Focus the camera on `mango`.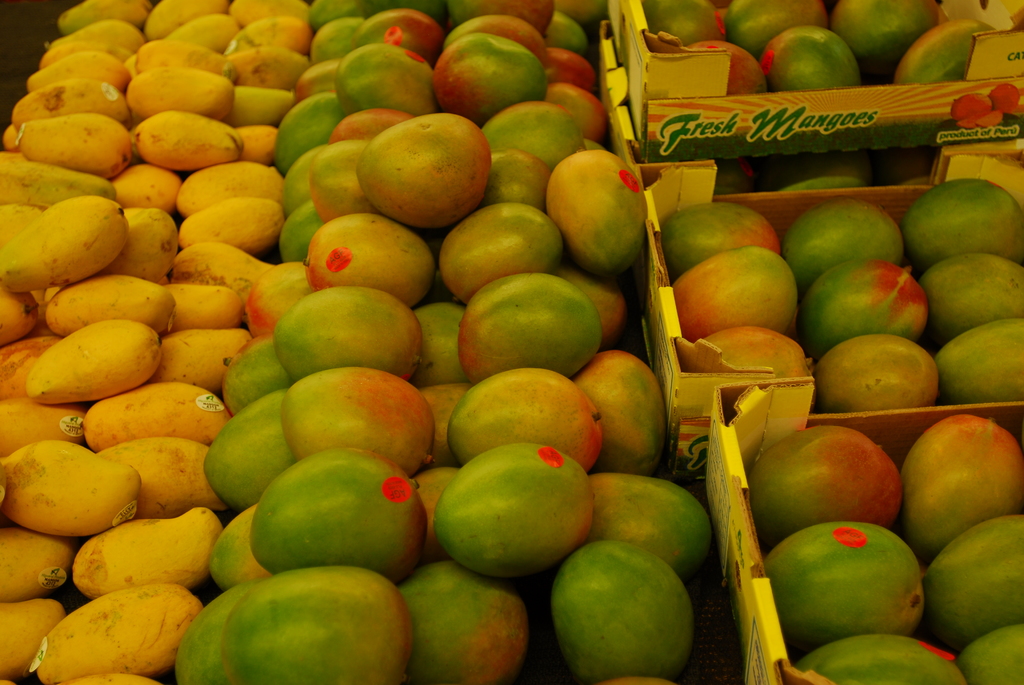
Focus region: bbox=[756, 155, 876, 193].
